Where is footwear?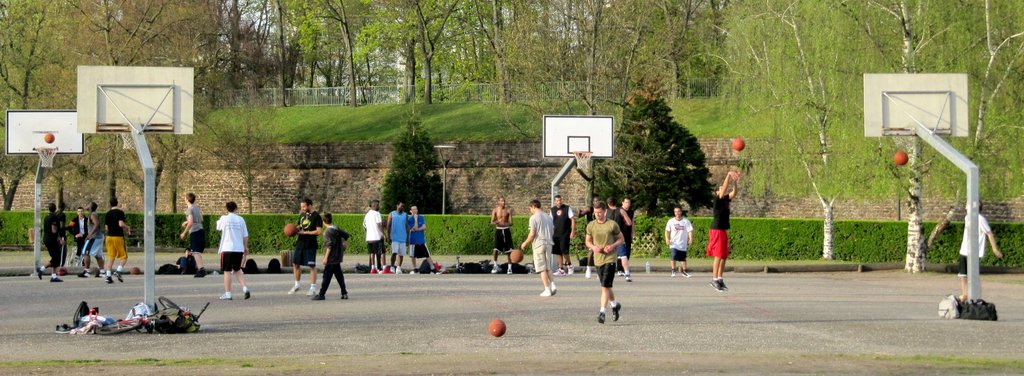
locate(396, 269, 401, 270).
